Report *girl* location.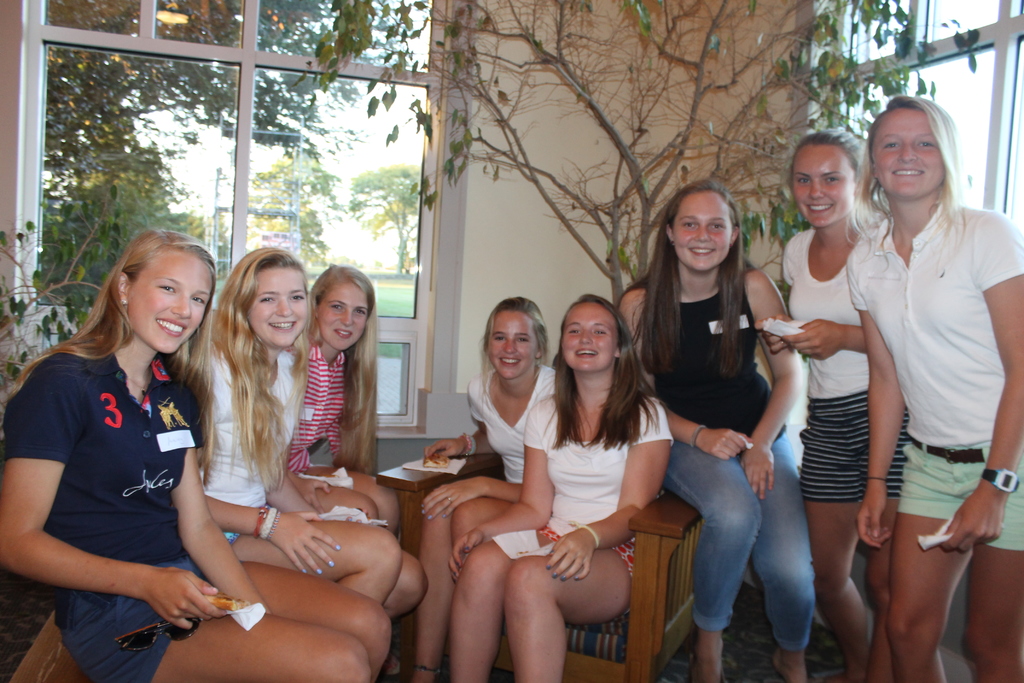
Report: x1=308 y1=259 x2=415 y2=532.
